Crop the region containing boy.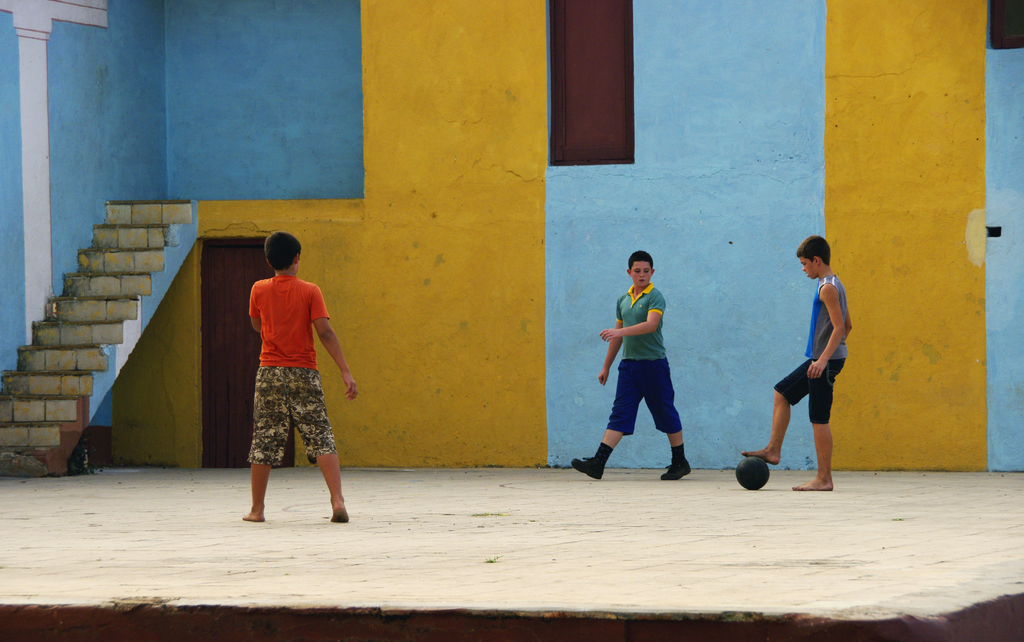
Crop region: (742,233,854,495).
